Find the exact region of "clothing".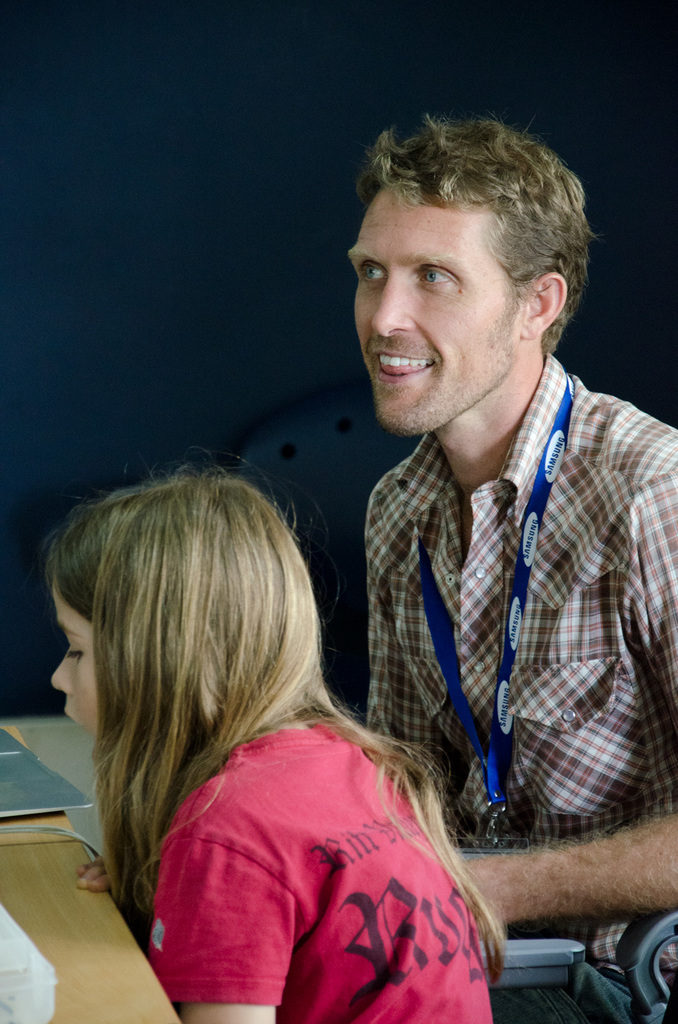
Exact region: box=[95, 698, 520, 1000].
